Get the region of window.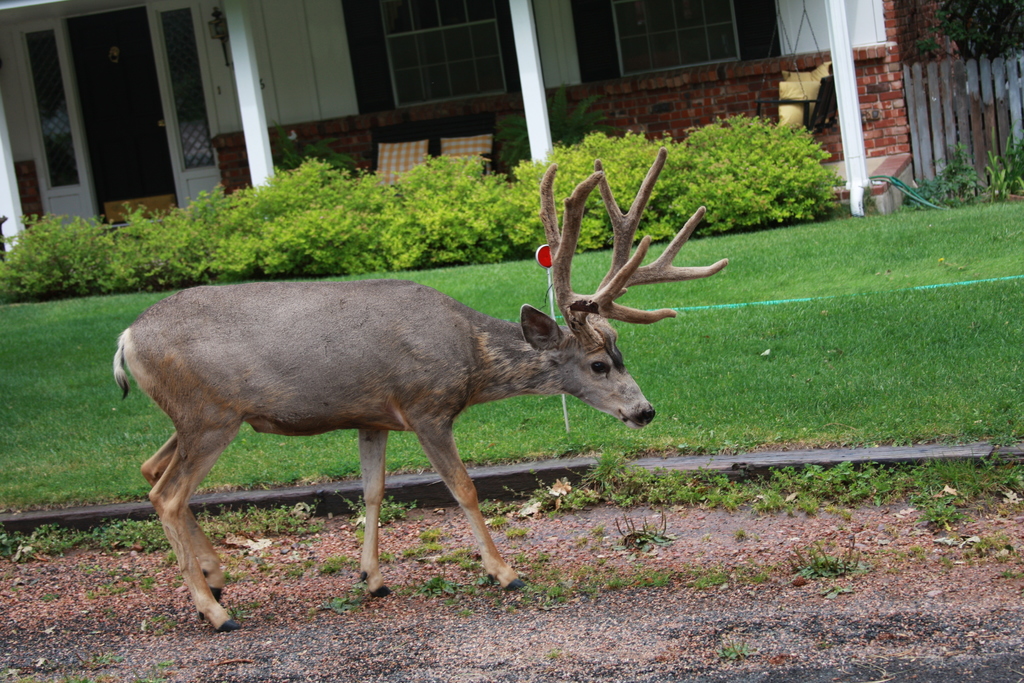
locate(19, 31, 79, 189).
